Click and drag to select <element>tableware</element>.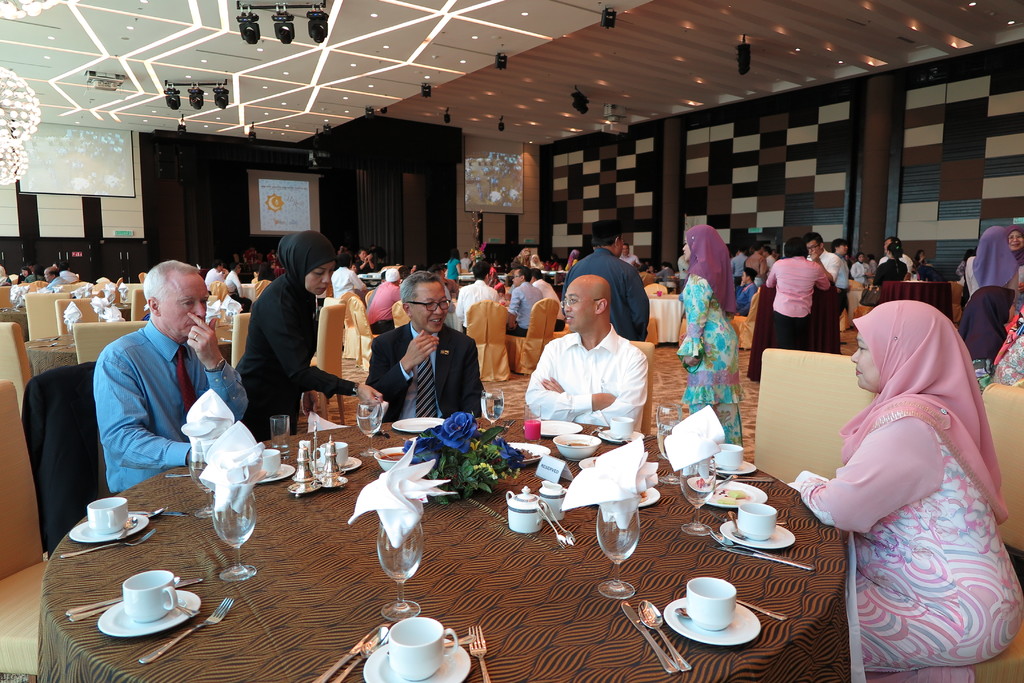
Selection: <region>137, 595, 235, 668</region>.
